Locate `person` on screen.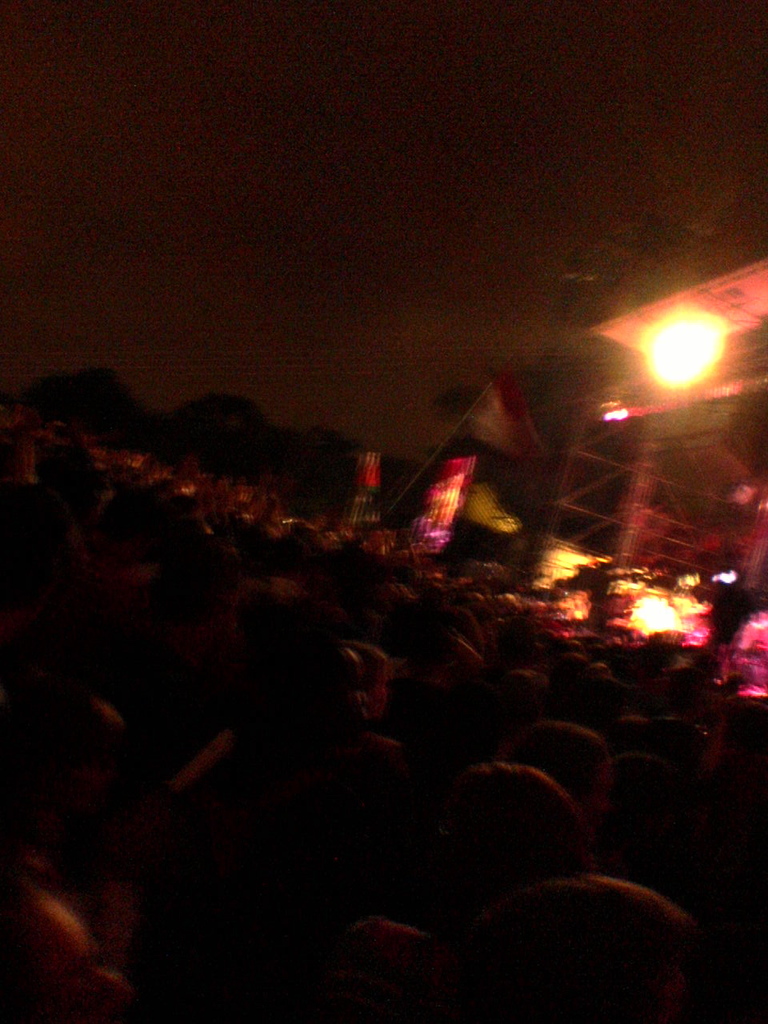
On screen at bbox=[418, 869, 702, 1023].
